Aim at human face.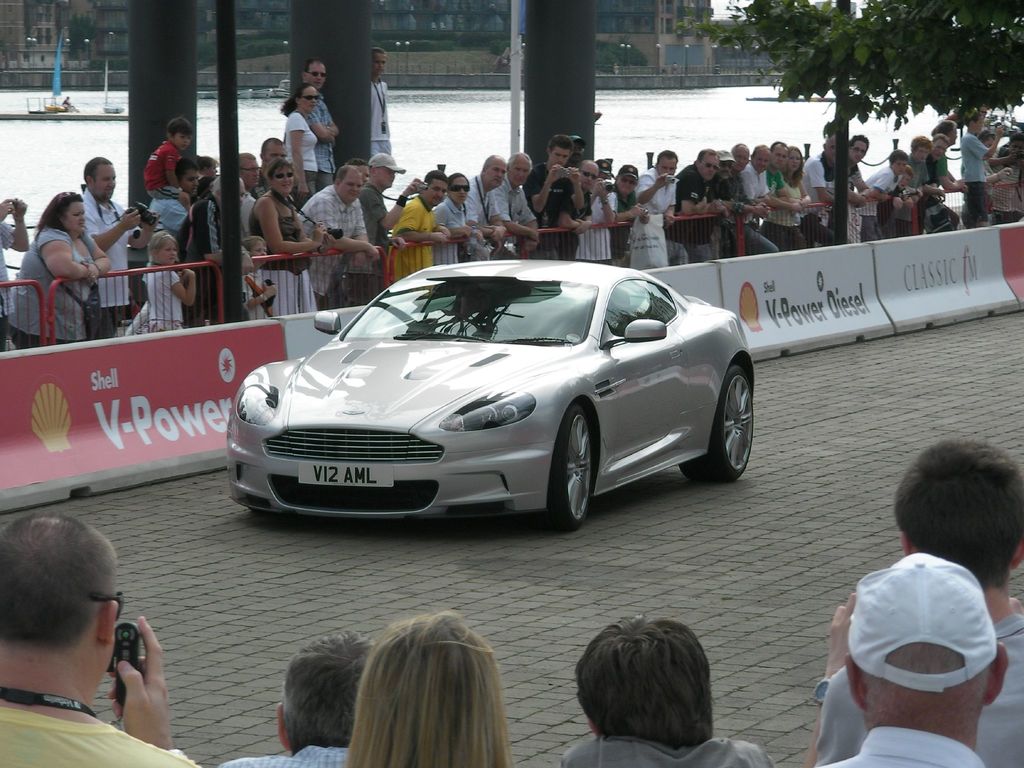
Aimed at pyautogui.locateOnScreen(447, 170, 470, 209).
